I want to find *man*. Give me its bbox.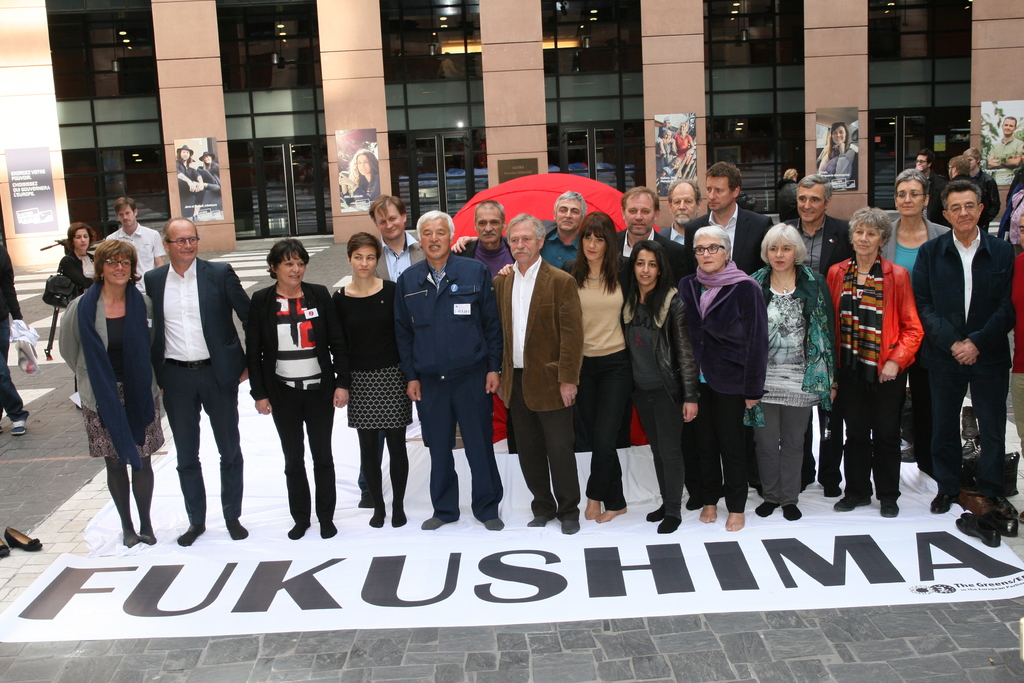
[787,172,862,498].
